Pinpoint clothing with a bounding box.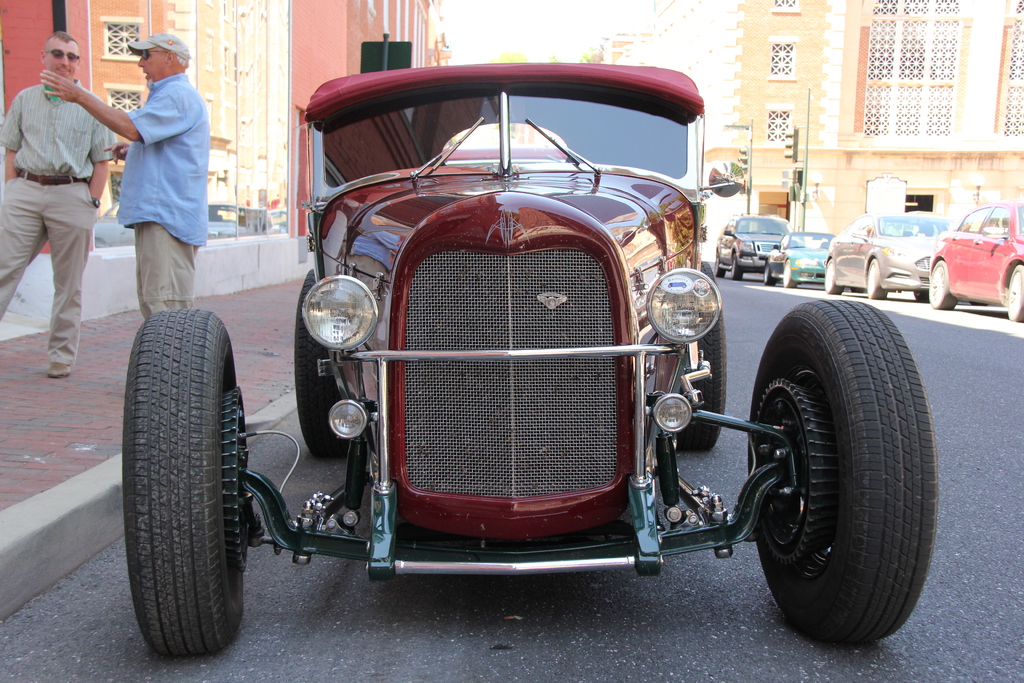
select_region(117, 73, 211, 317).
